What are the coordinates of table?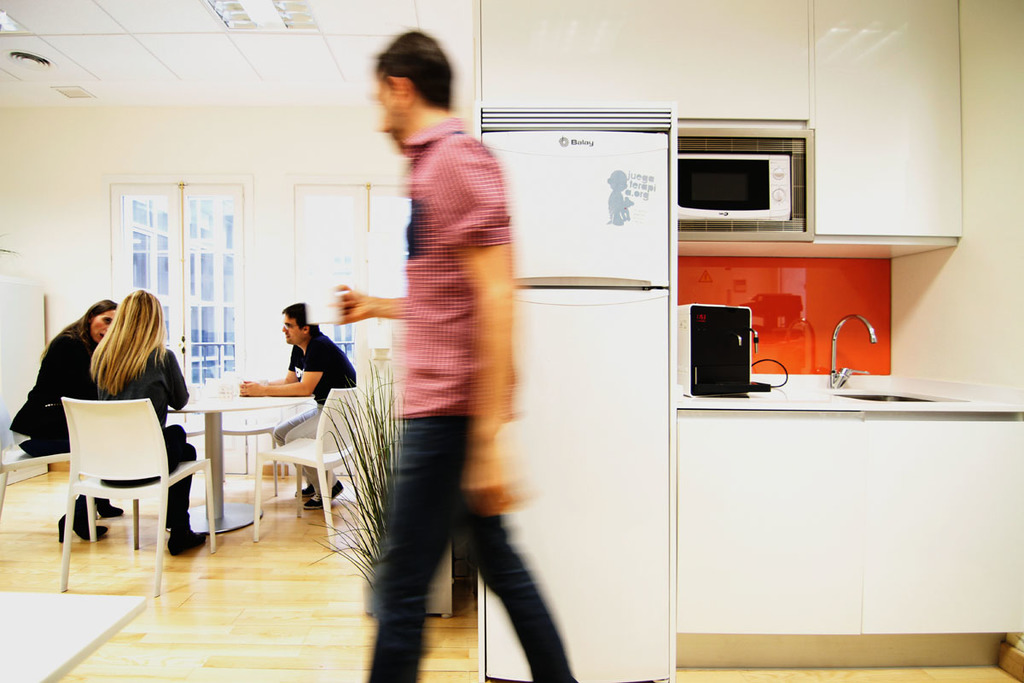
{"x1": 177, "y1": 389, "x2": 354, "y2": 536}.
